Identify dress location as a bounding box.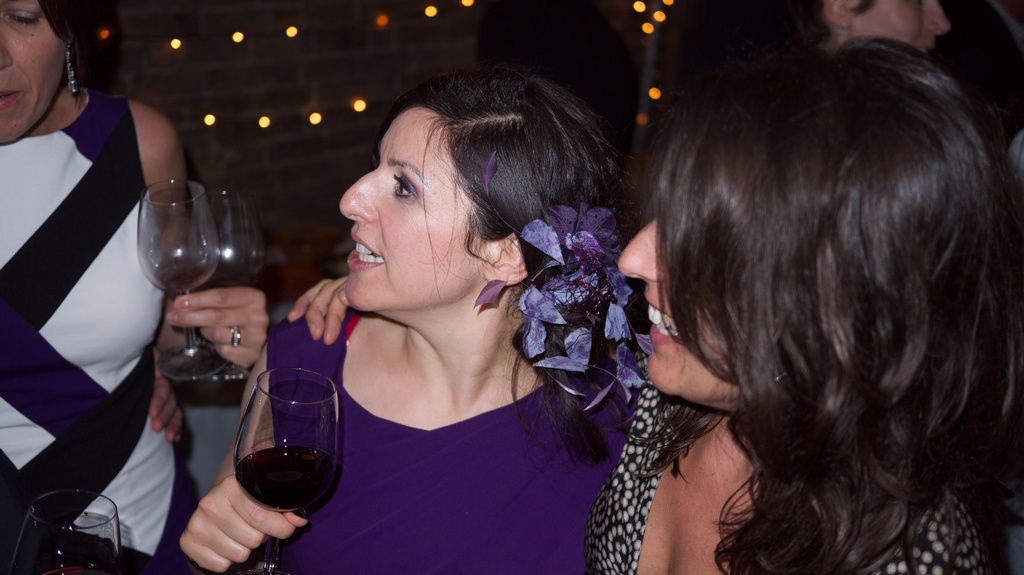
bbox=(580, 380, 990, 574).
